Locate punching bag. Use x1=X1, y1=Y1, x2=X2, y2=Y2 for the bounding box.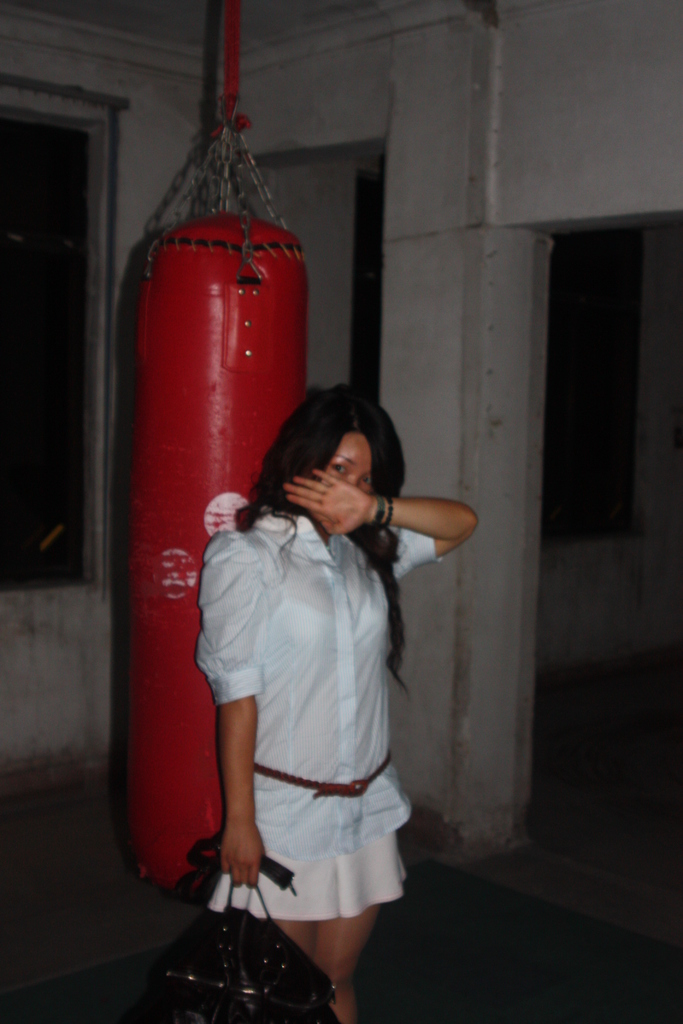
x1=128, y1=209, x2=309, y2=900.
